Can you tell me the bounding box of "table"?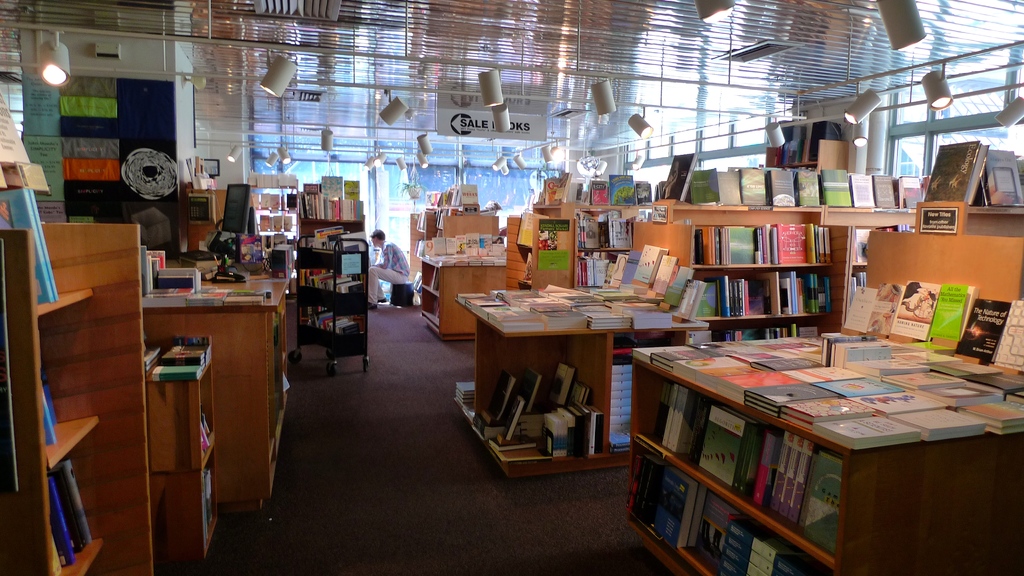
849/184/1023/345.
